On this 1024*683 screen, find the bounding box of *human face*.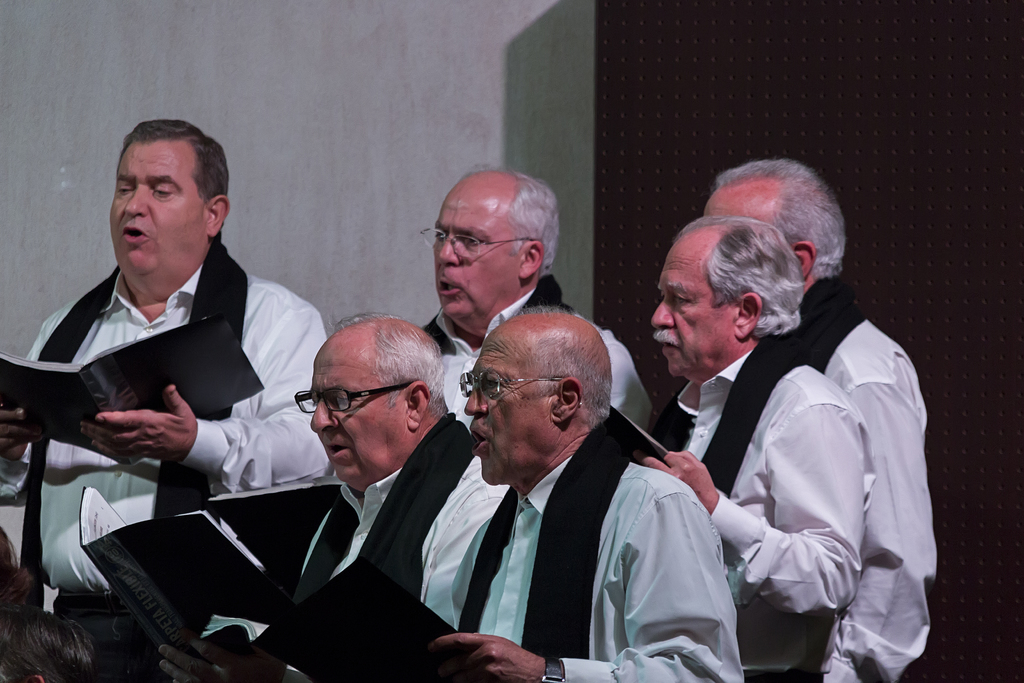
Bounding box: {"x1": 426, "y1": 183, "x2": 517, "y2": 318}.
